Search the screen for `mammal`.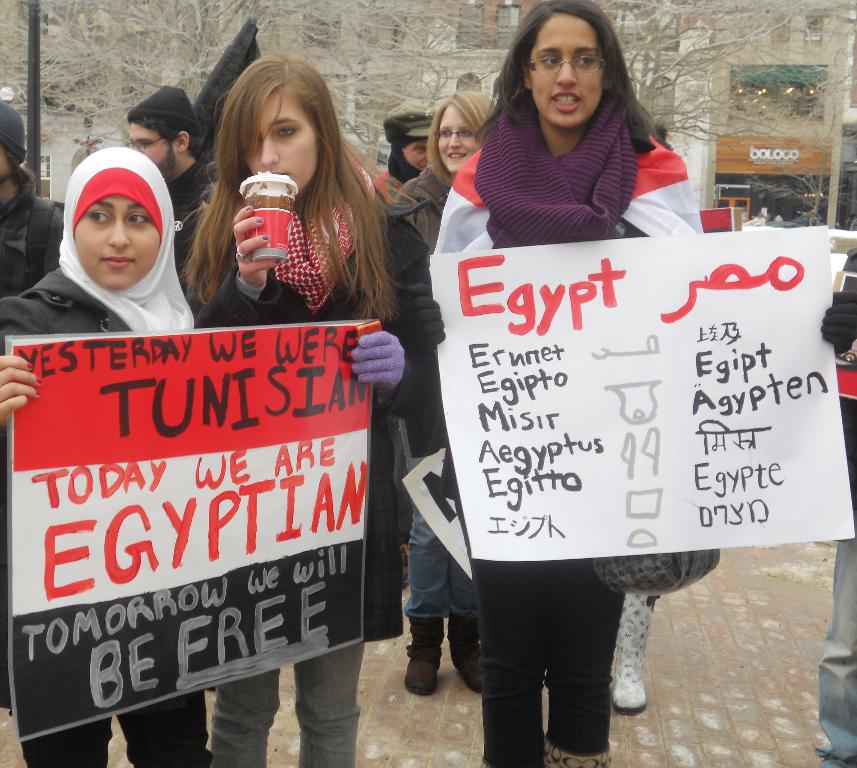
Found at {"x1": 0, "y1": 147, "x2": 408, "y2": 765}.
